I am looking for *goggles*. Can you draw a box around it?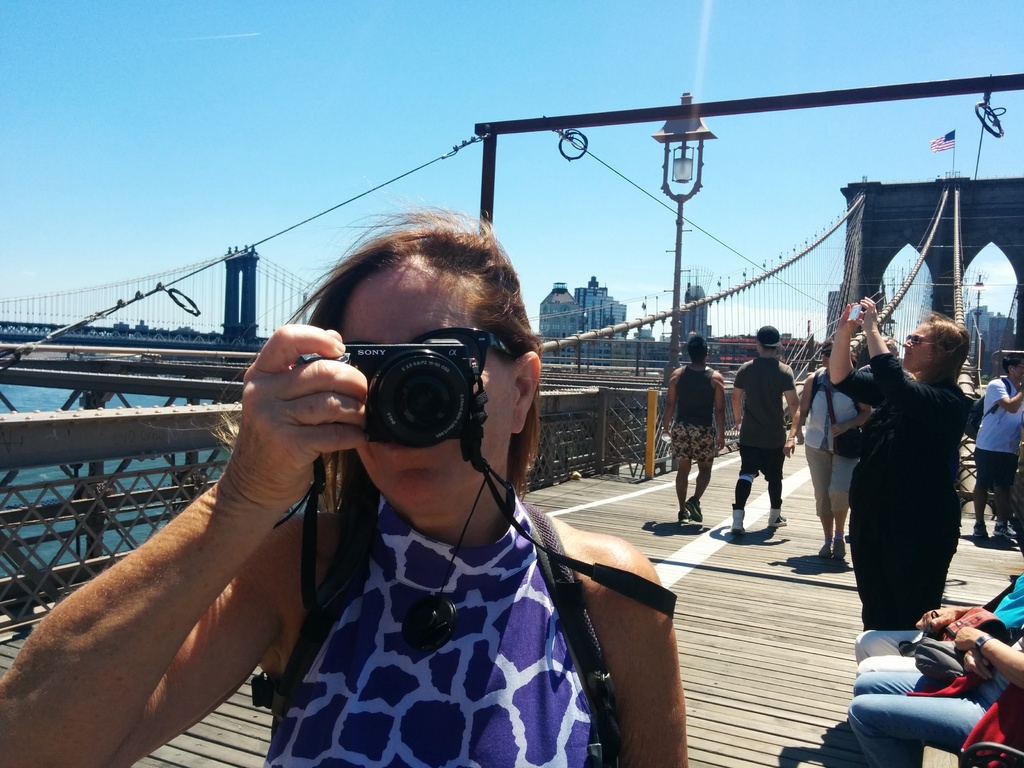
Sure, the bounding box is 902/332/932/349.
